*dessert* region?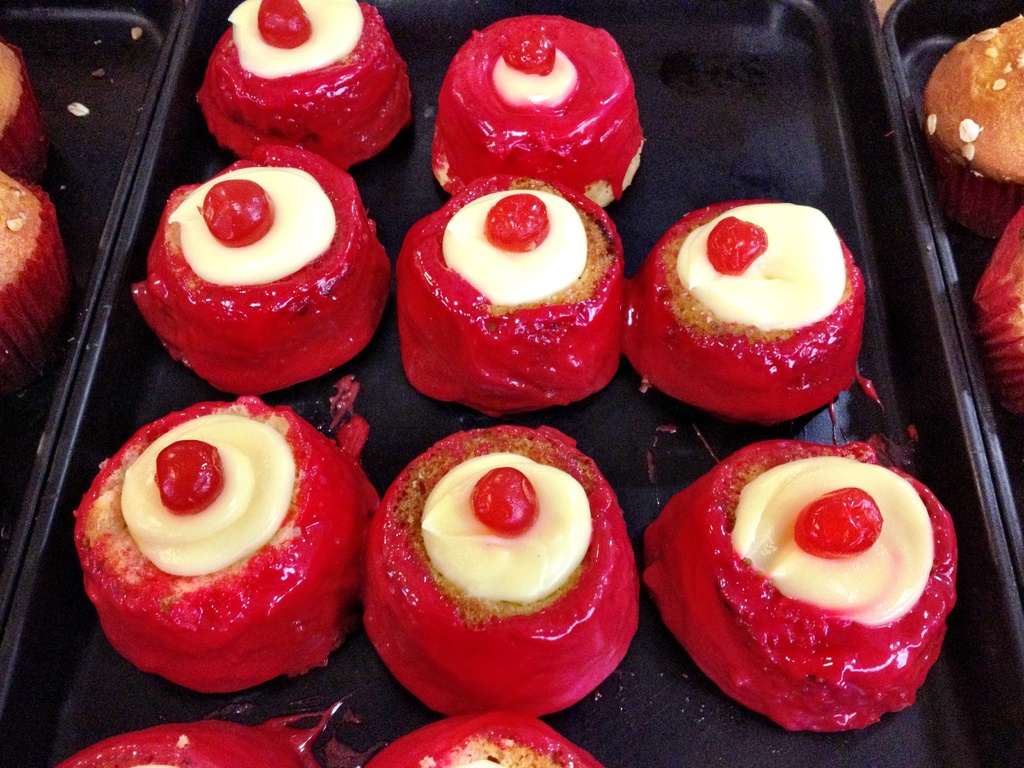
{"x1": 923, "y1": 16, "x2": 1023, "y2": 243}
